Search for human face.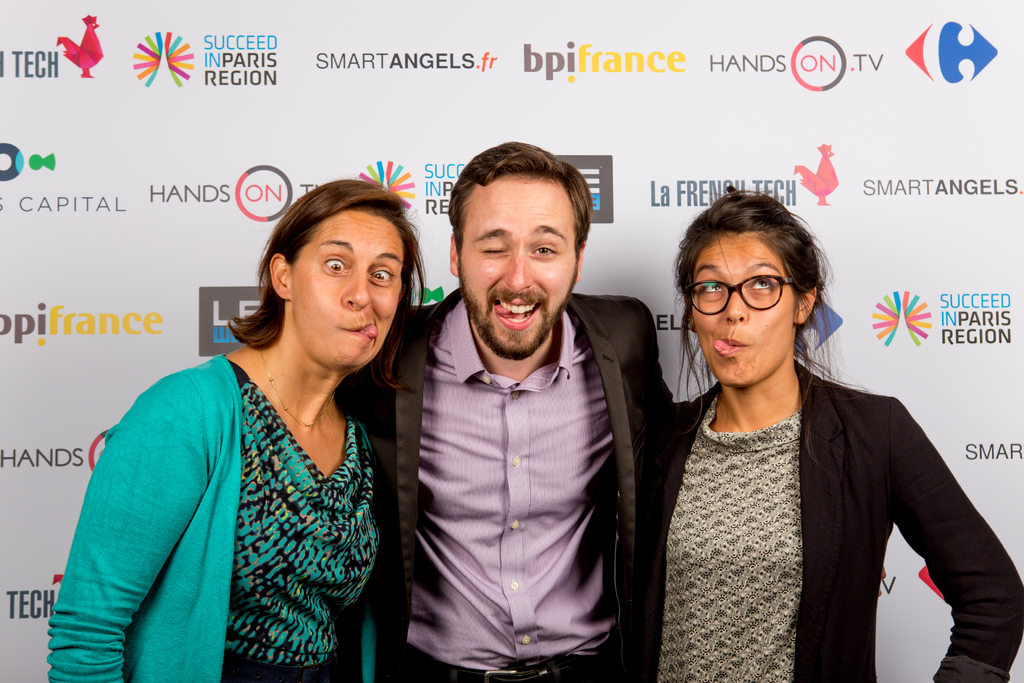
Found at x1=291, y1=208, x2=406, y2=369.
